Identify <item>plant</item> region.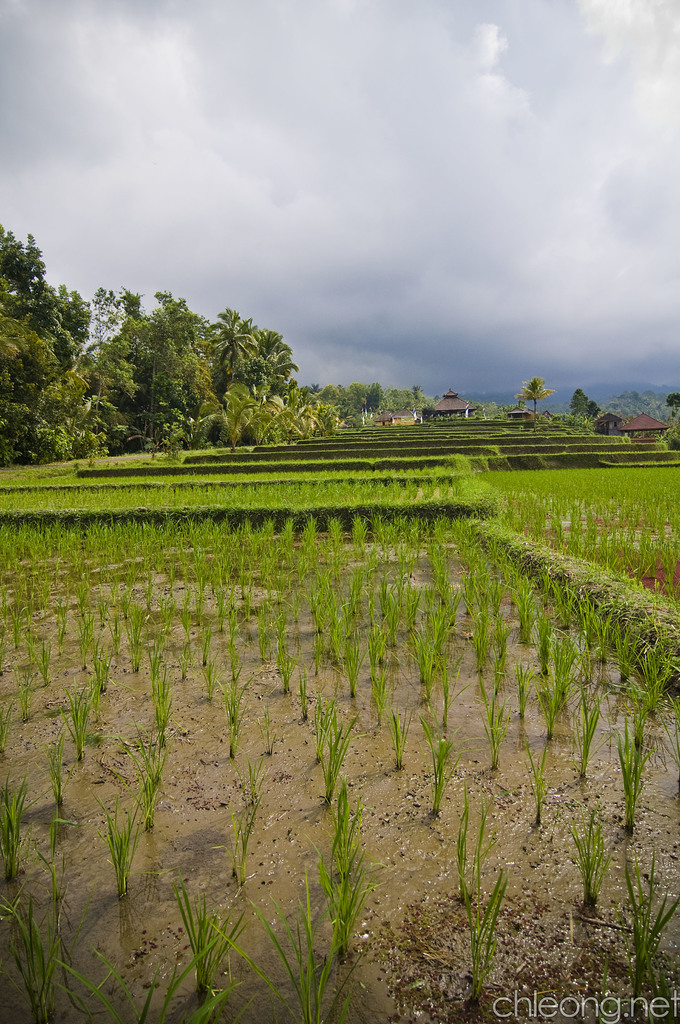
Region: bbox=(206, 866, 350, 1023).
